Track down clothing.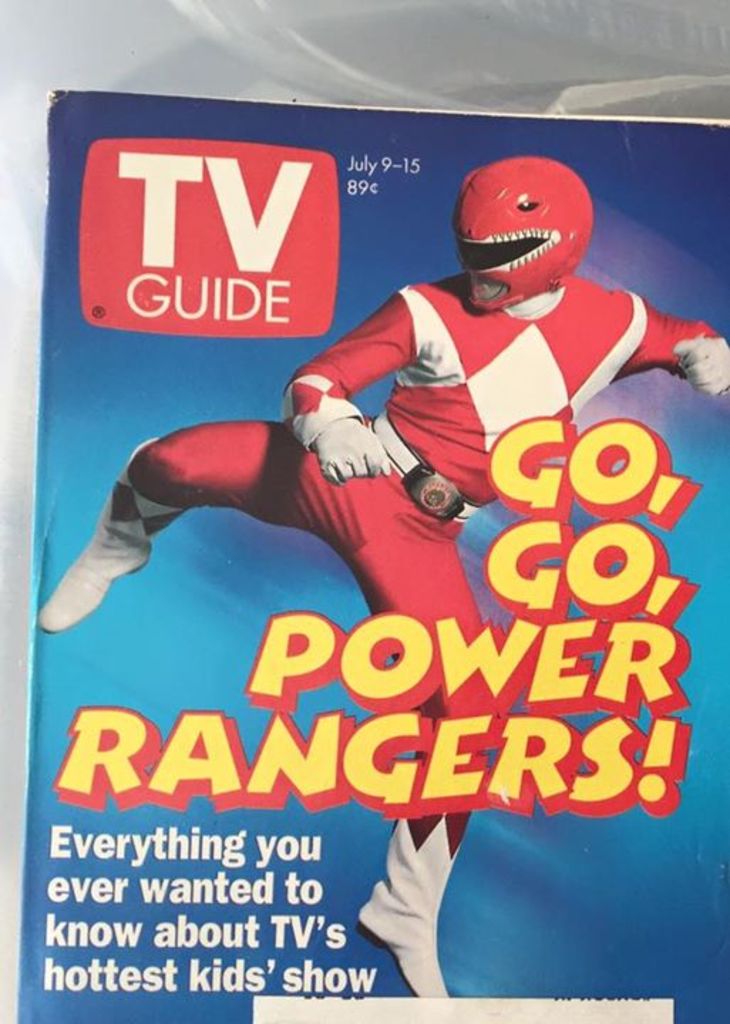
Tracked to (left=83, top=260, right=724, bottom=936).
